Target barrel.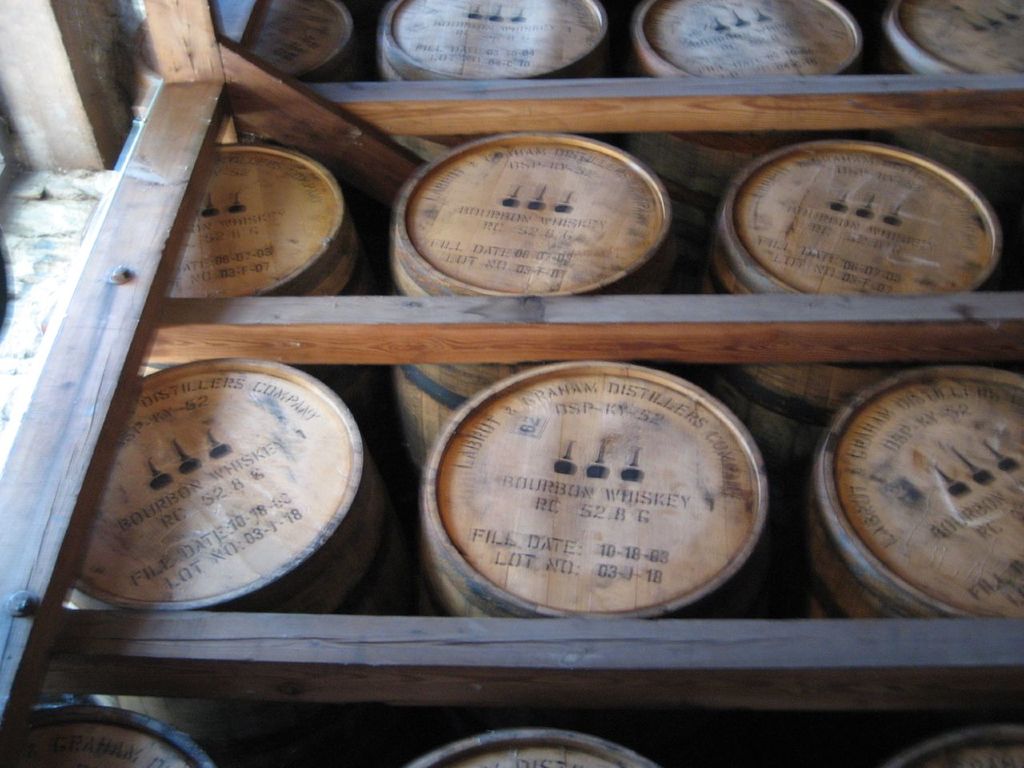
Target region: x1=388 y1=138 x2=678 y2=486.
